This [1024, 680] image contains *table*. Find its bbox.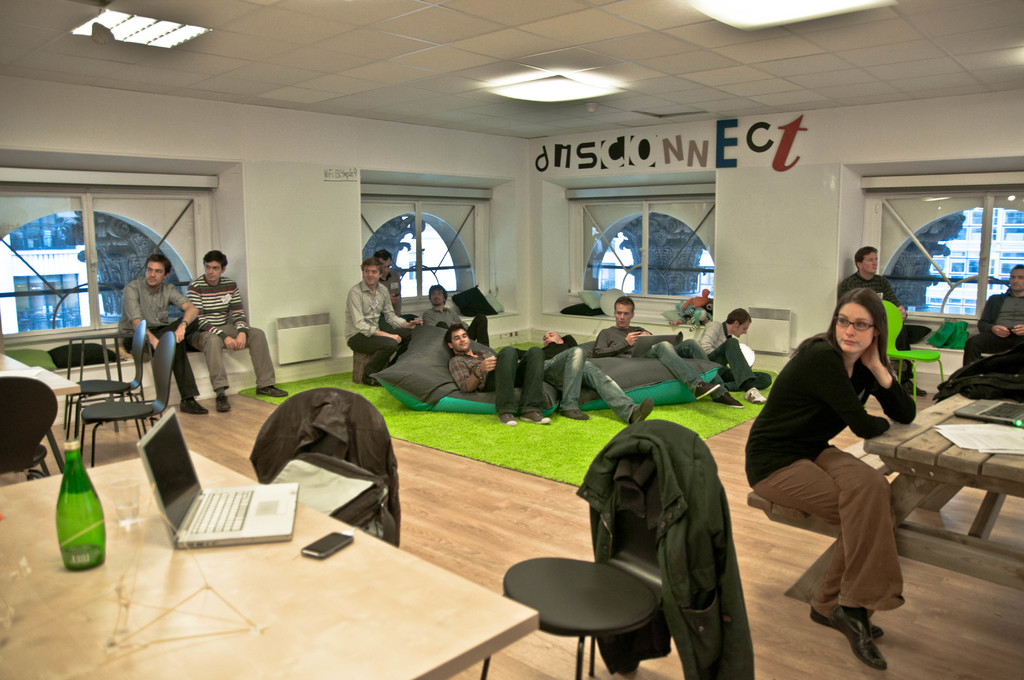
[278,310,331,369].
